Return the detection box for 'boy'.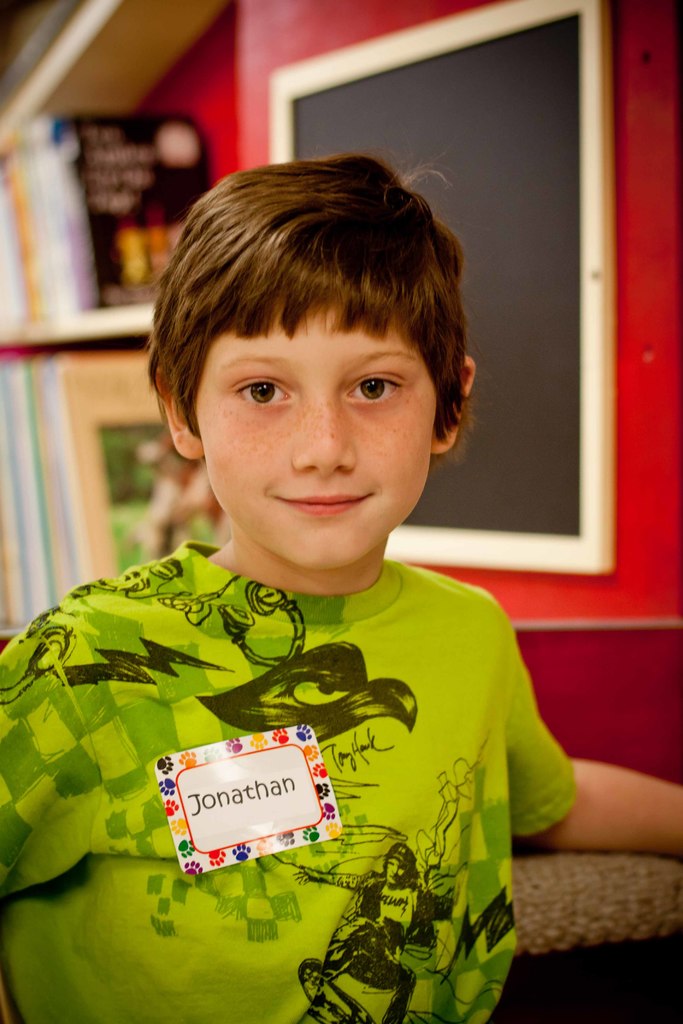
bbox(0, 149, 682, 1023).
